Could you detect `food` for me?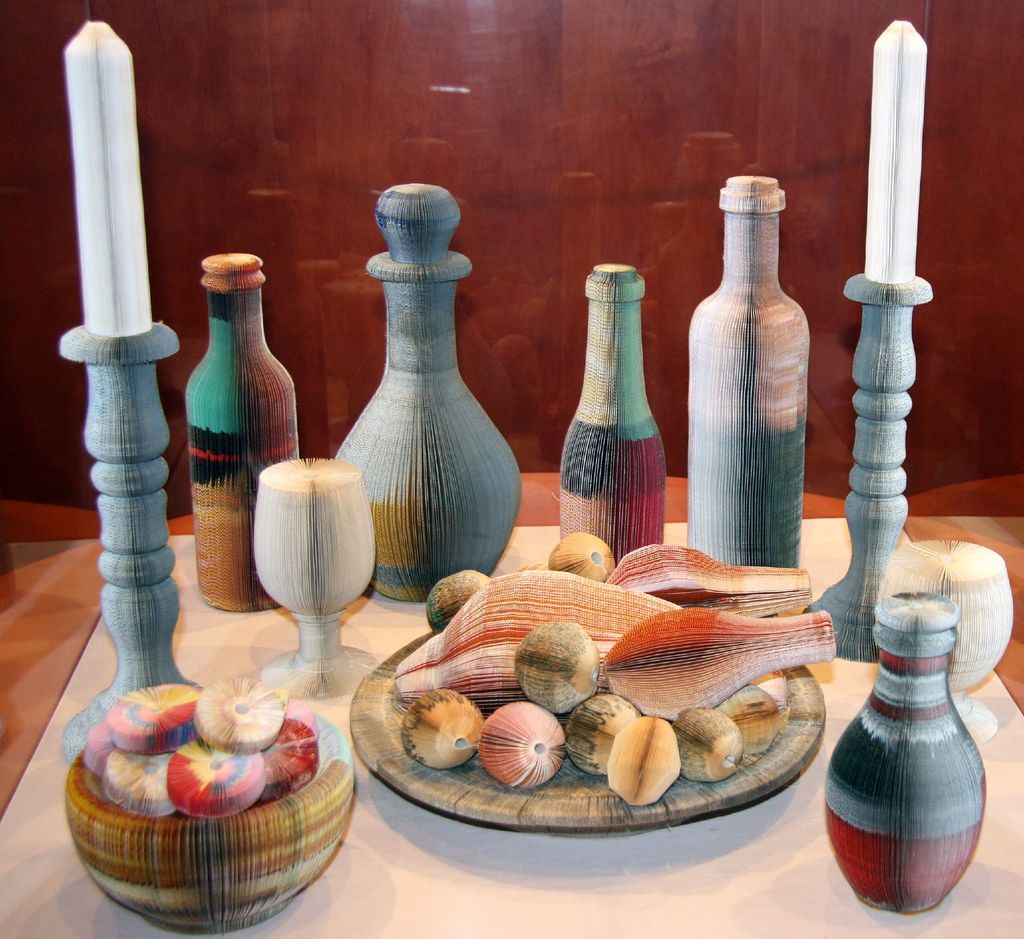
Detection result: l=84, t=675, r=326, b=813.
